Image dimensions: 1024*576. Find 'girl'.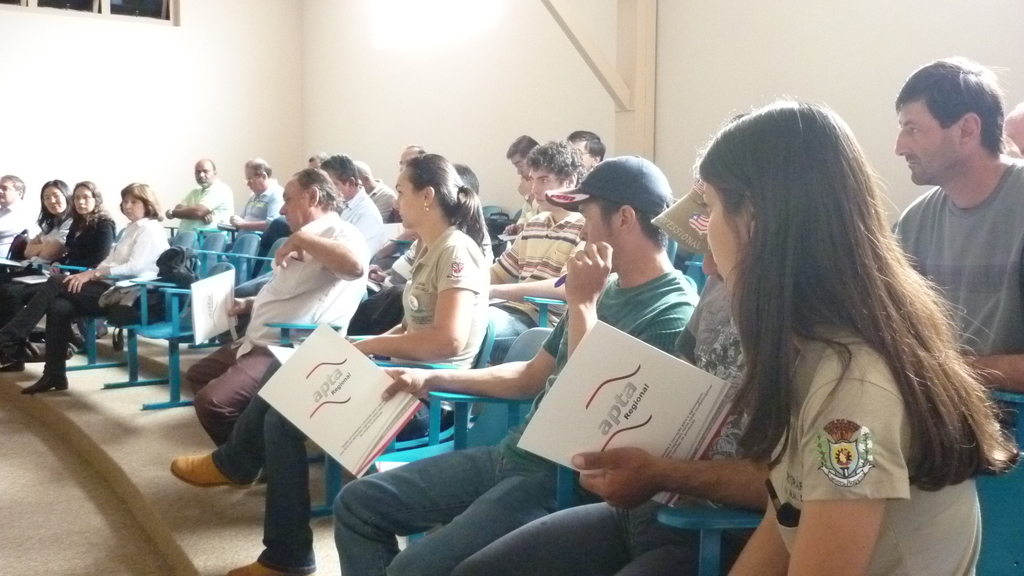
box(694, 88, 1021, 575).
